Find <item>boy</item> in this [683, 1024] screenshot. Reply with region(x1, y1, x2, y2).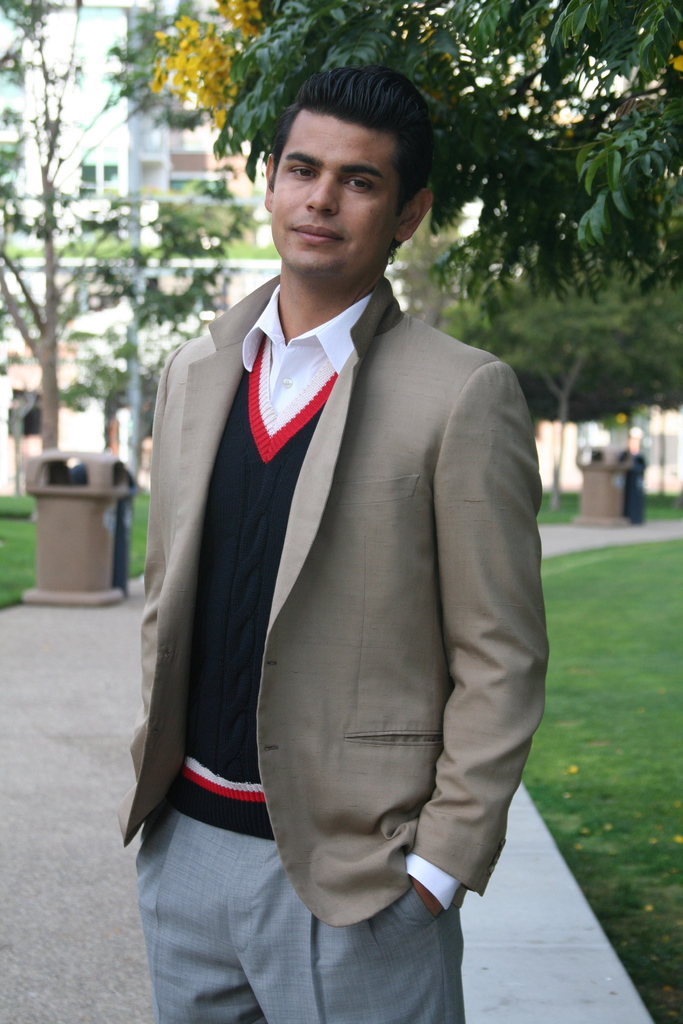
region(120, 64, 544, 1021).
